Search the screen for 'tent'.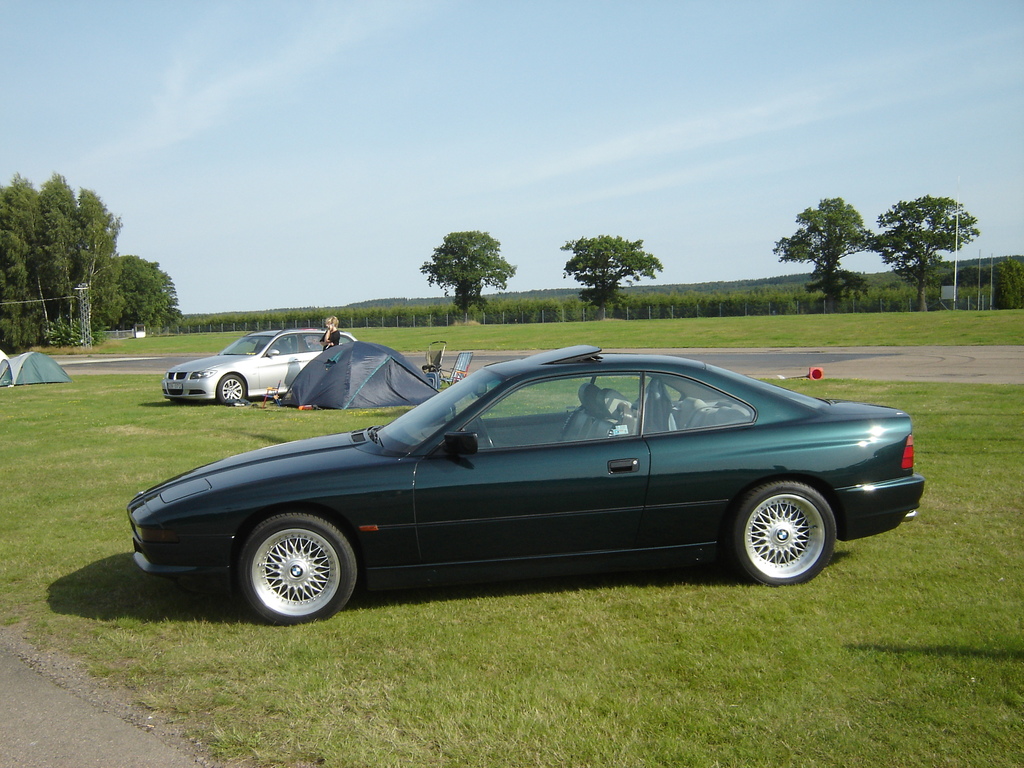
Found at crop(268, 335, 443, 418).
